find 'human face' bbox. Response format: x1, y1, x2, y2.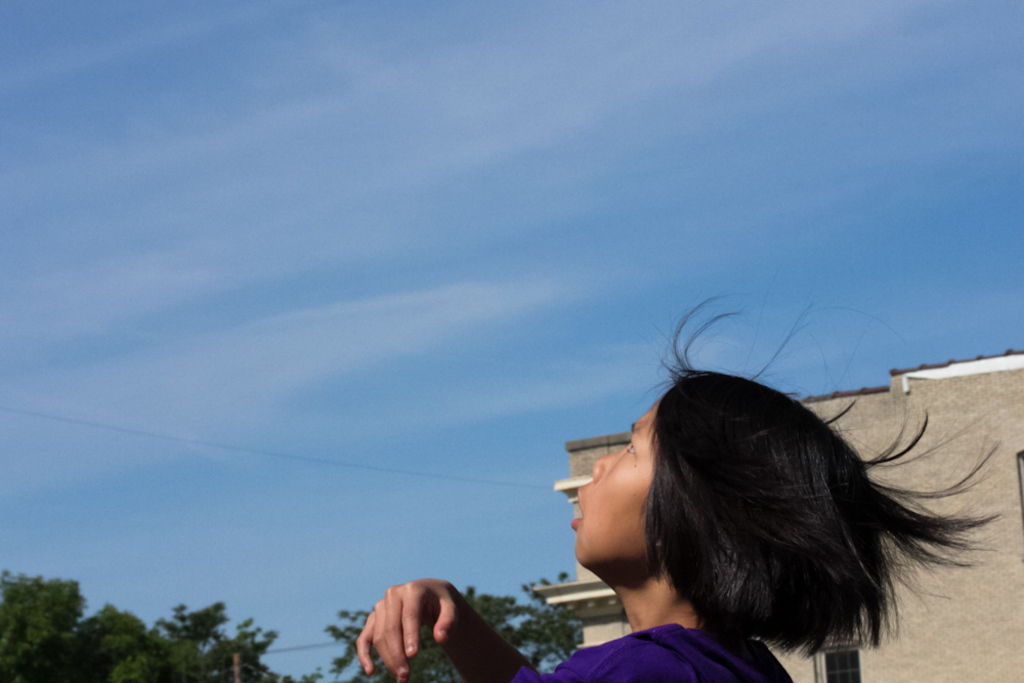
570, 404, 658, 566.
